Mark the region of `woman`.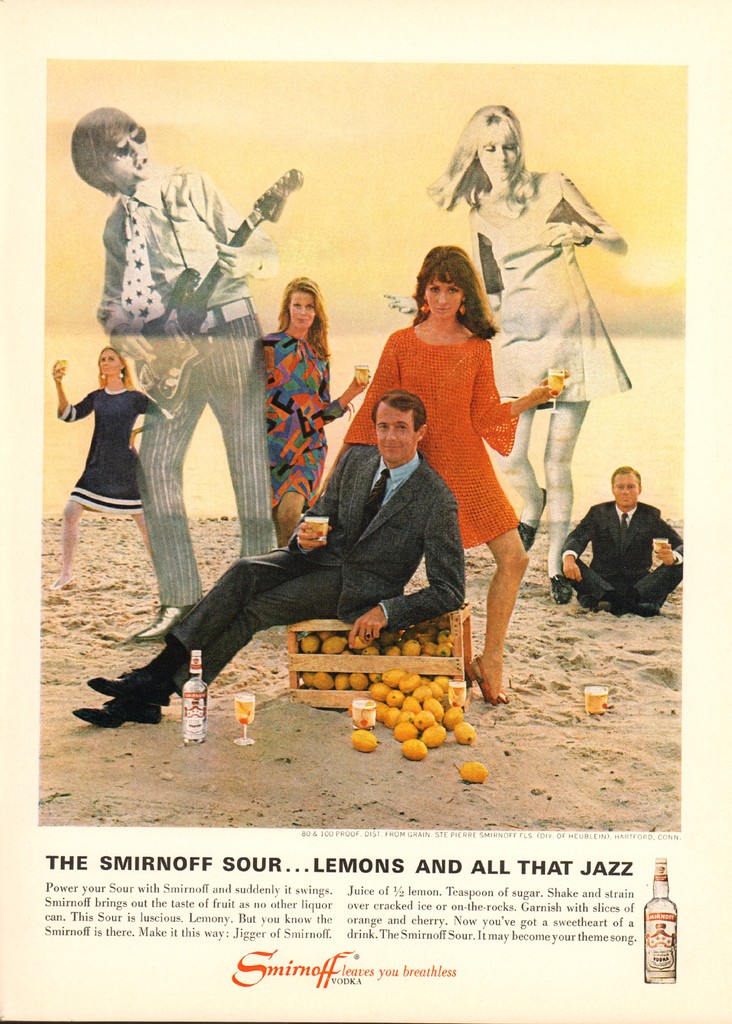
Region: x1=316 y1=242 x2=566 y2=712.
